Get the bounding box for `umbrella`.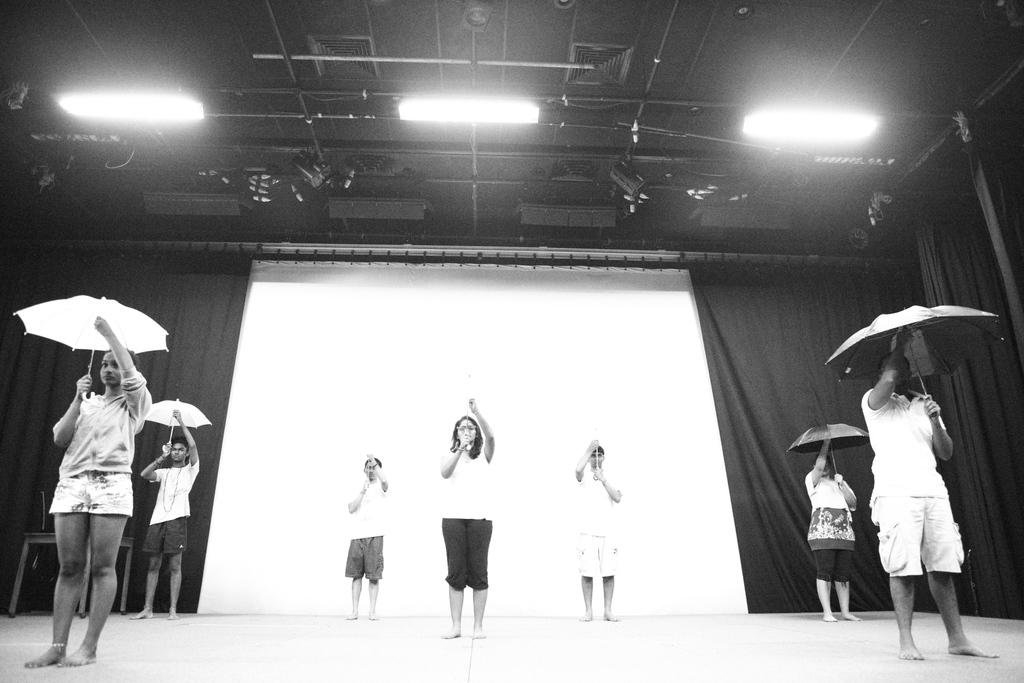
{"left": 786, "top": 424, "right": 869, "bottom": 488}.
